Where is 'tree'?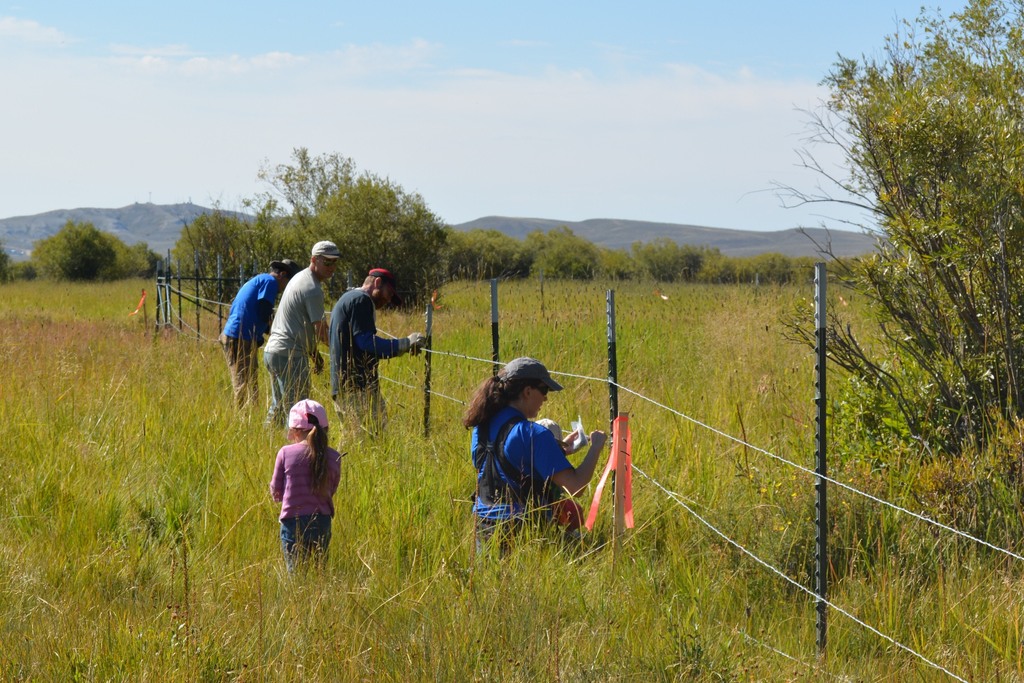
<box>19,214,140,278</box>.
